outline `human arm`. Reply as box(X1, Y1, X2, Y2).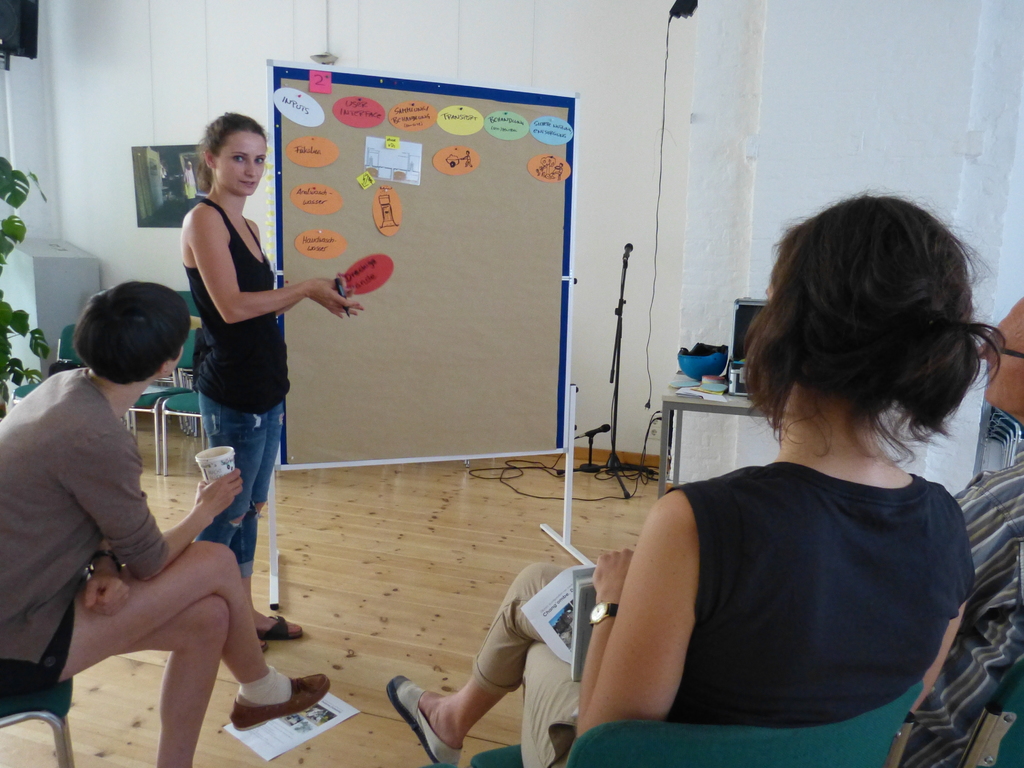
box(200, 199, 367, 326).
